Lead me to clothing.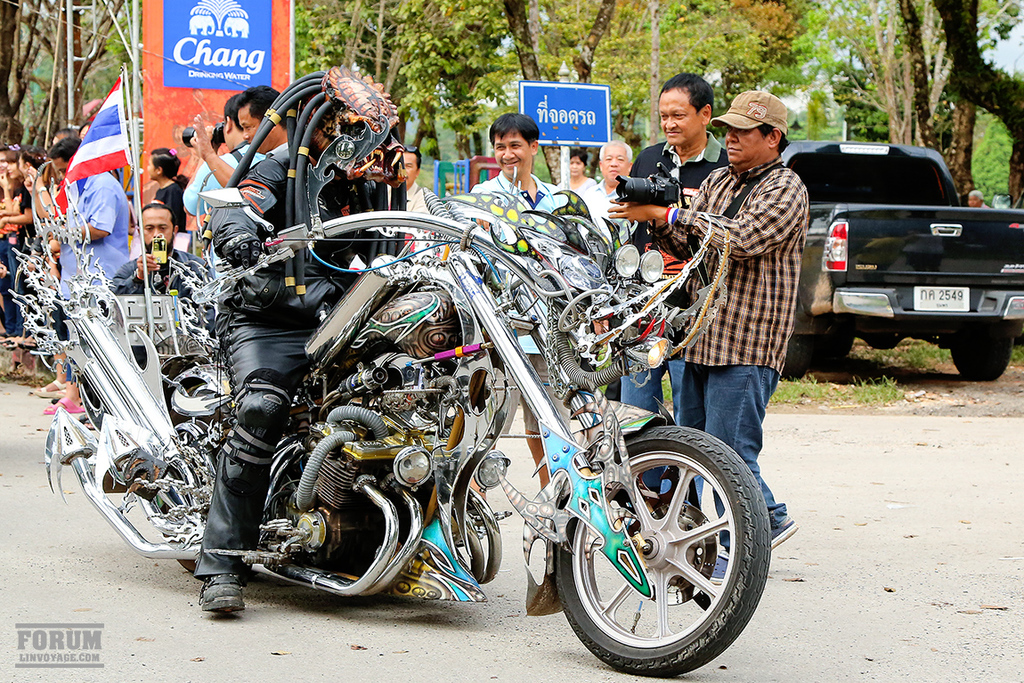
Lead to box(622, 142, 758, 533).
